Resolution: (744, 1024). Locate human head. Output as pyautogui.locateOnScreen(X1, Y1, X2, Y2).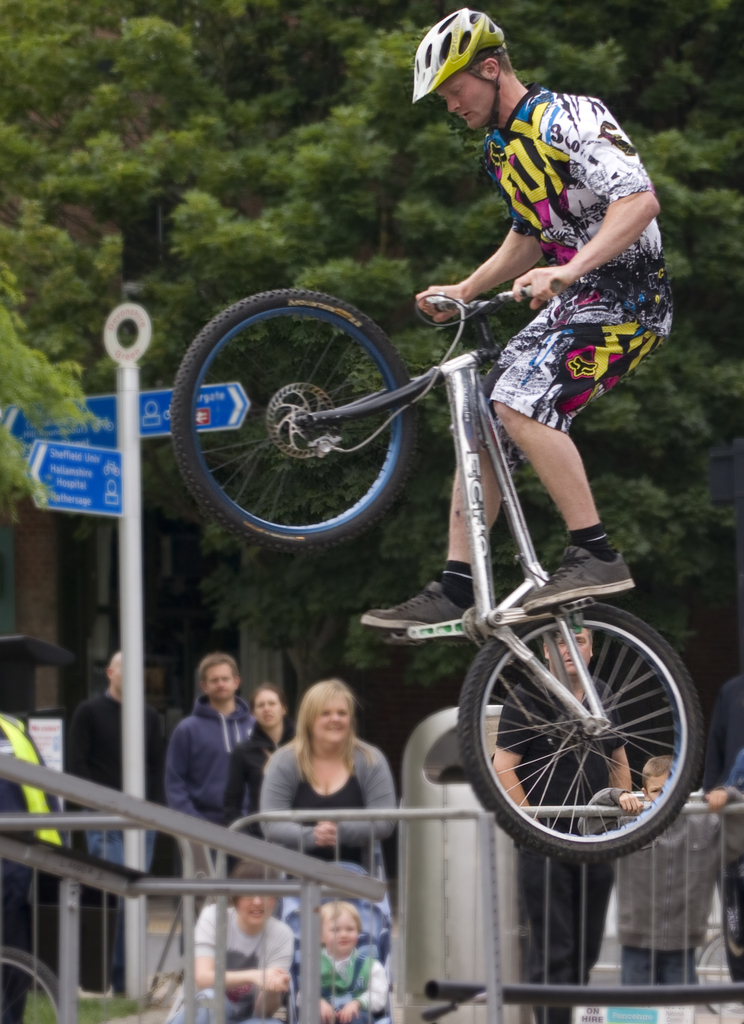
pyautogui.locateOnScreen(299, 683, 354, 744).
